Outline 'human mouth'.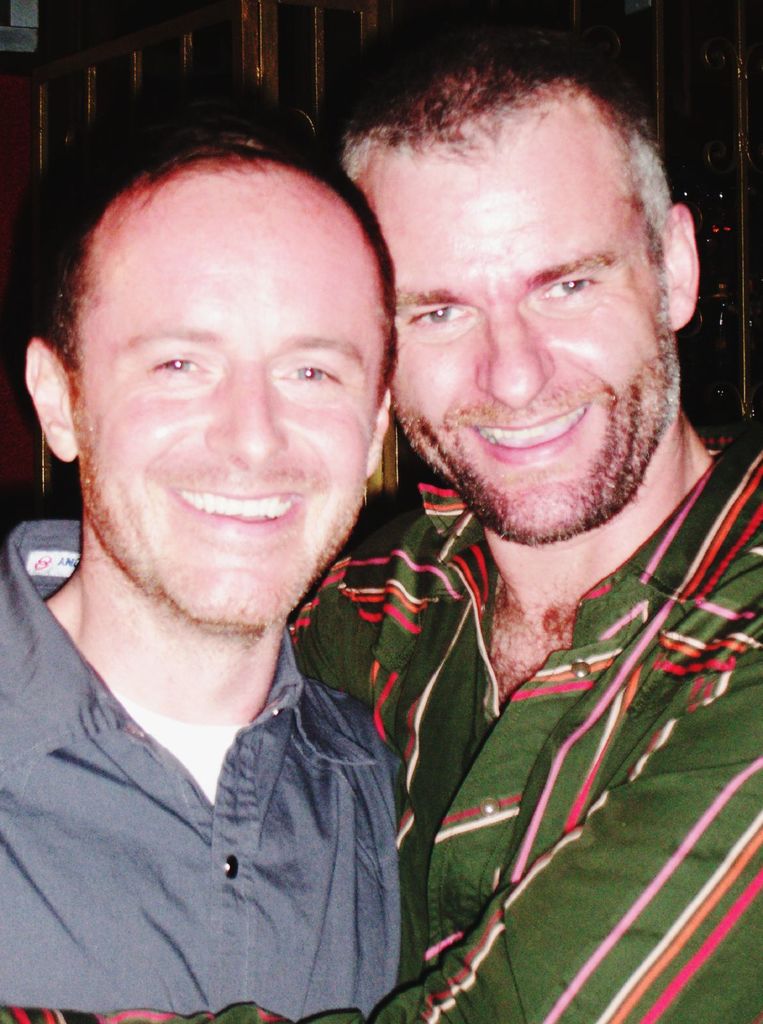
Outline: (458, 396, 594, 470).
